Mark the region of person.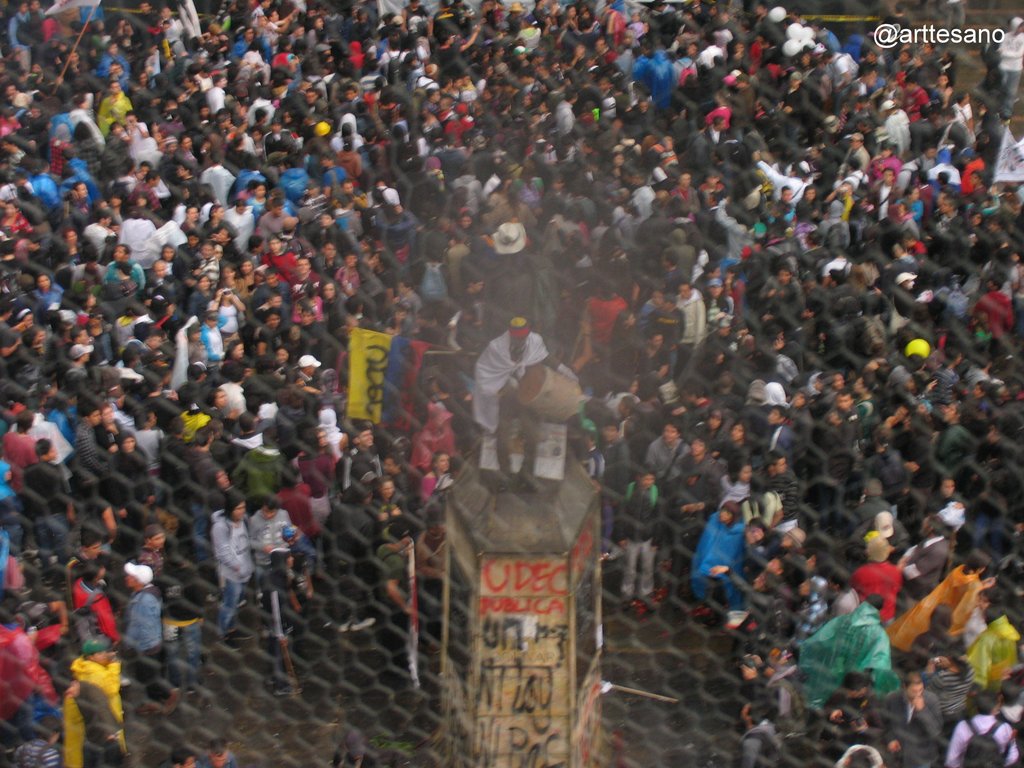
Region: crop(468, 316, 580, 492).
